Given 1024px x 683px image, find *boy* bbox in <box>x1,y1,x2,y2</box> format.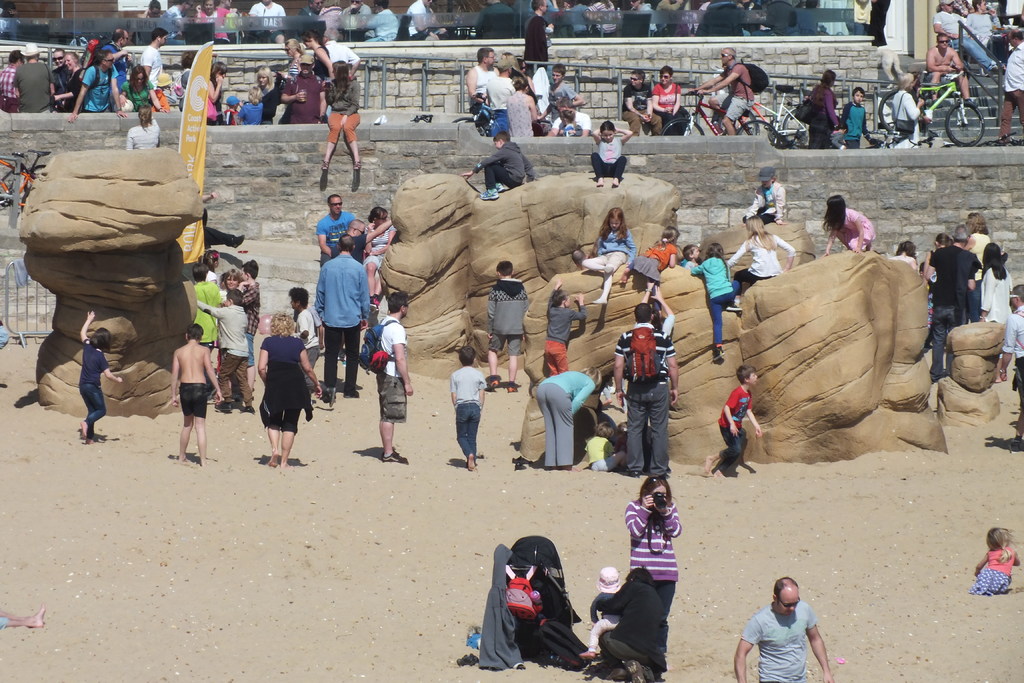
<box>195,286,253,411</box>.
